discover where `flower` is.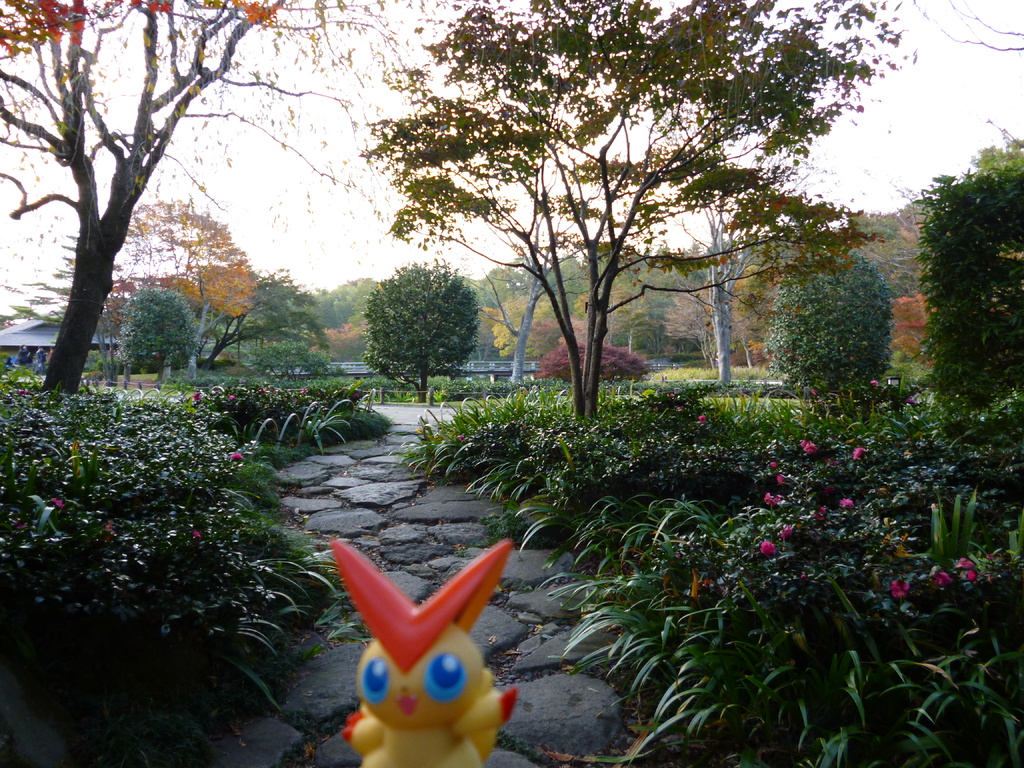
Discovered at <bbox>774, 475, 784, 486</bbox>.
